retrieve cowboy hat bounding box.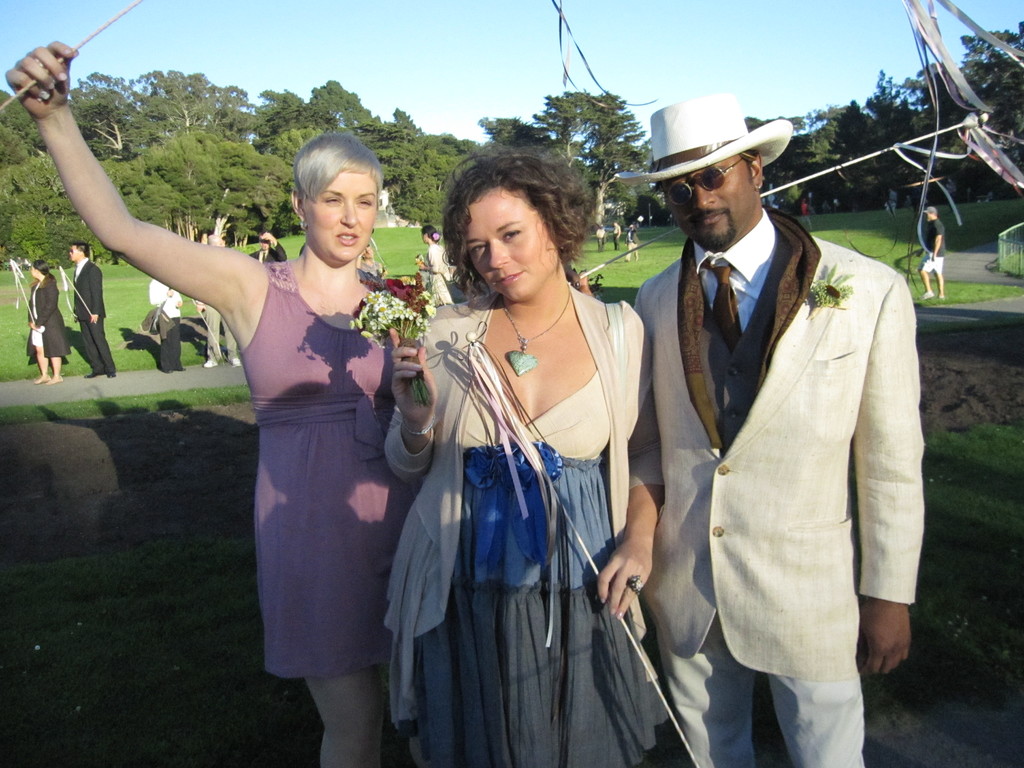
Bounding box: rect(648, 106, 782, 188).
